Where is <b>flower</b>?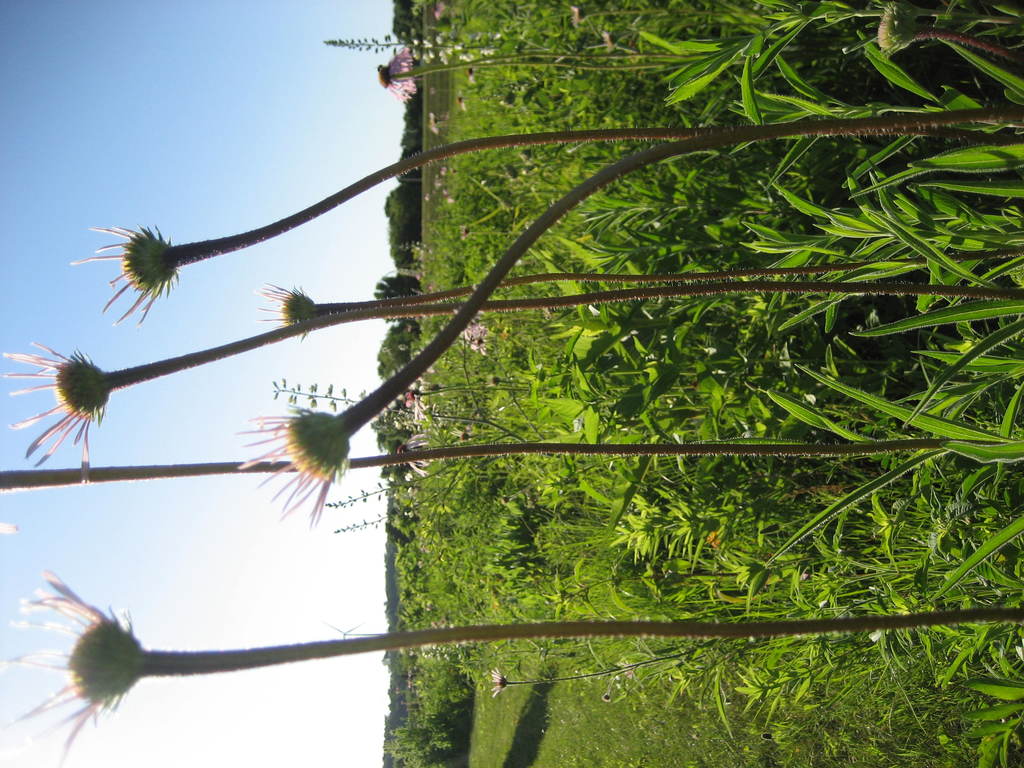
[569, 10, 580, 28].
